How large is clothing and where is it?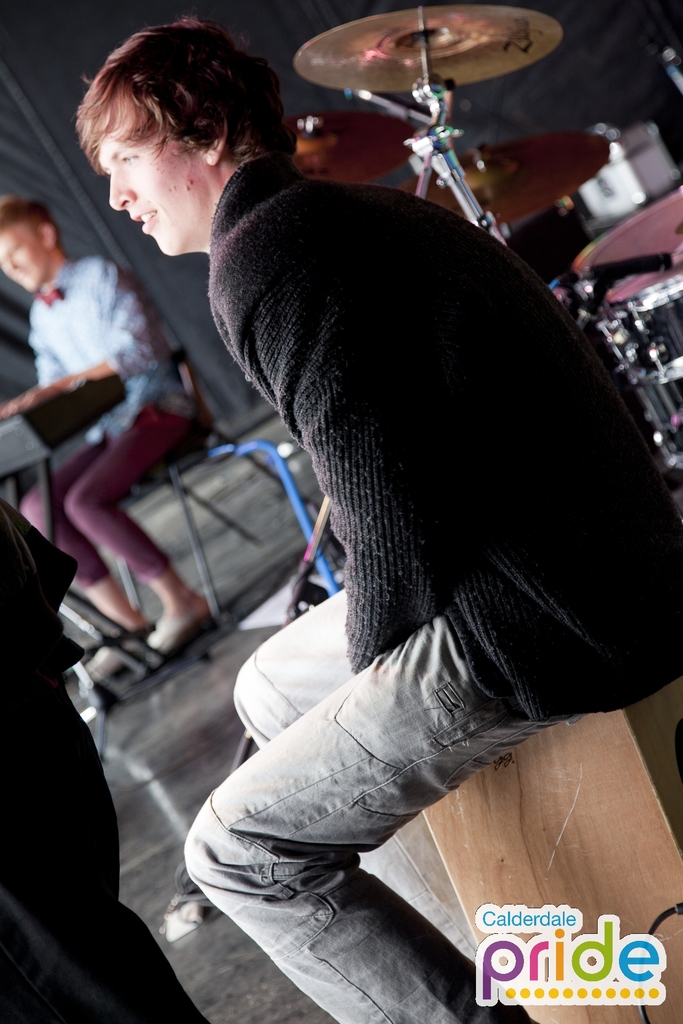
Bounding box: locate(27, 257, 202, 579).
